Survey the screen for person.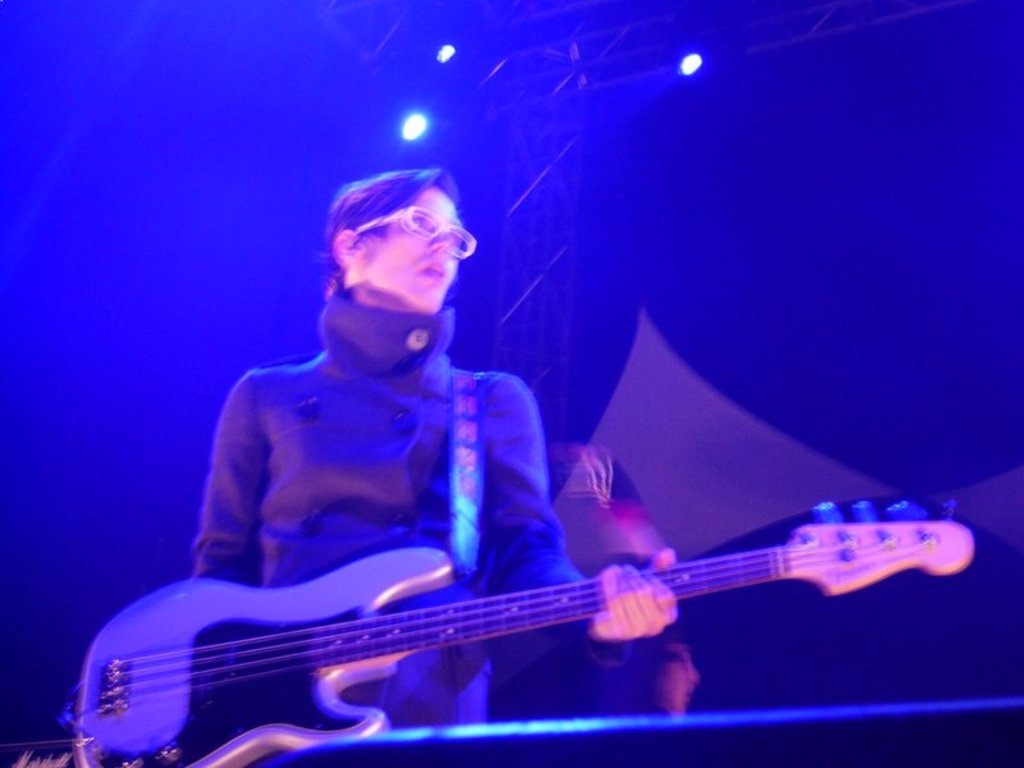
Survey found: 195/170/675/767.
